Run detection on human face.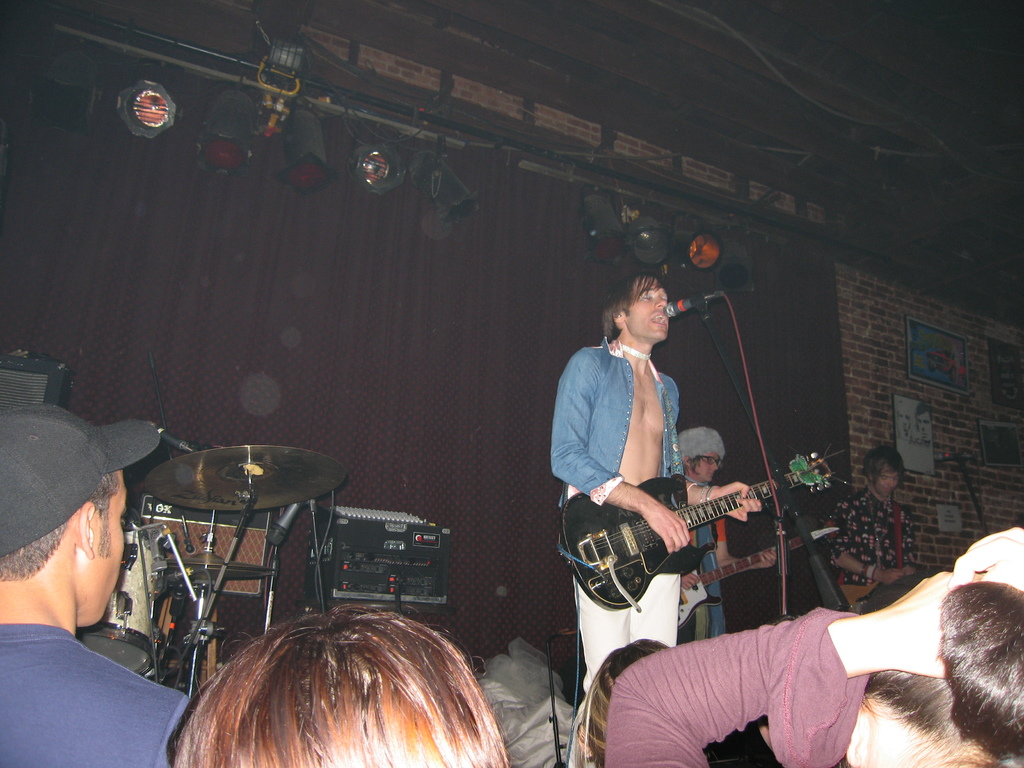
Result: {"x1": 918, "y1": 414, "x2": 931, "y2": 444}.
